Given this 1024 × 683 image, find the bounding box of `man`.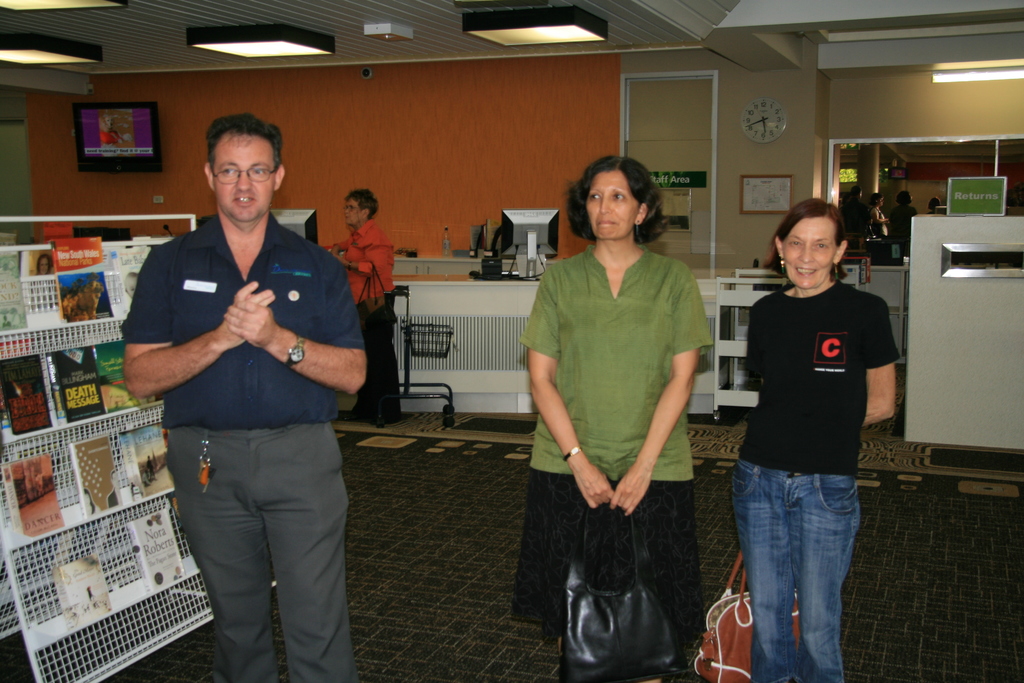
116:115:374:636.
